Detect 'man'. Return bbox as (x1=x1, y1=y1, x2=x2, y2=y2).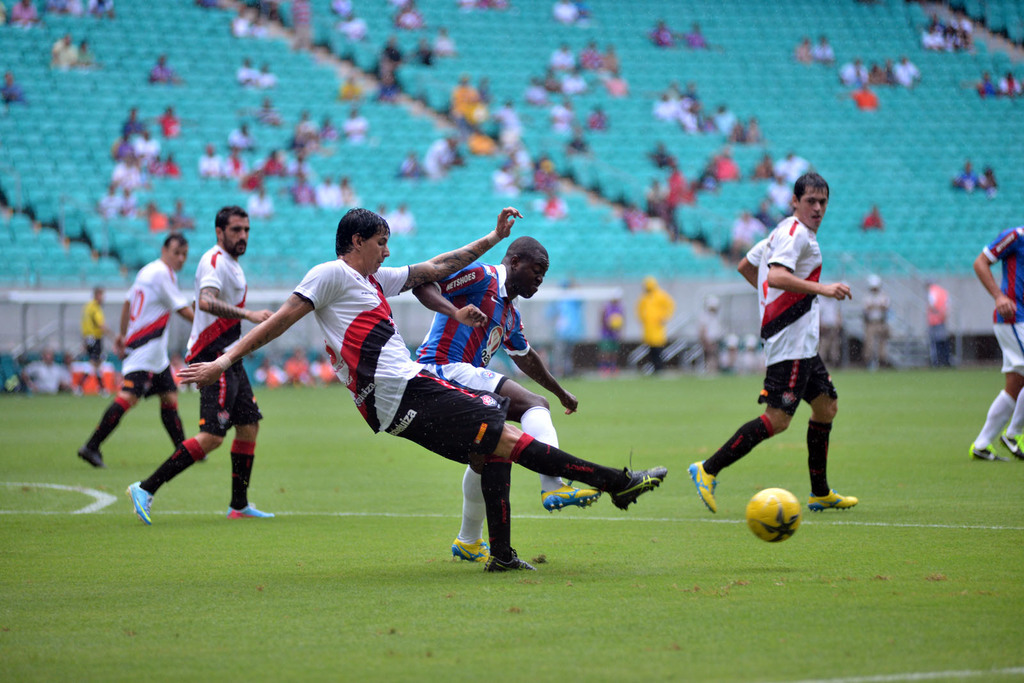
(x1=22, y1=351, x2=72, y2=394).
